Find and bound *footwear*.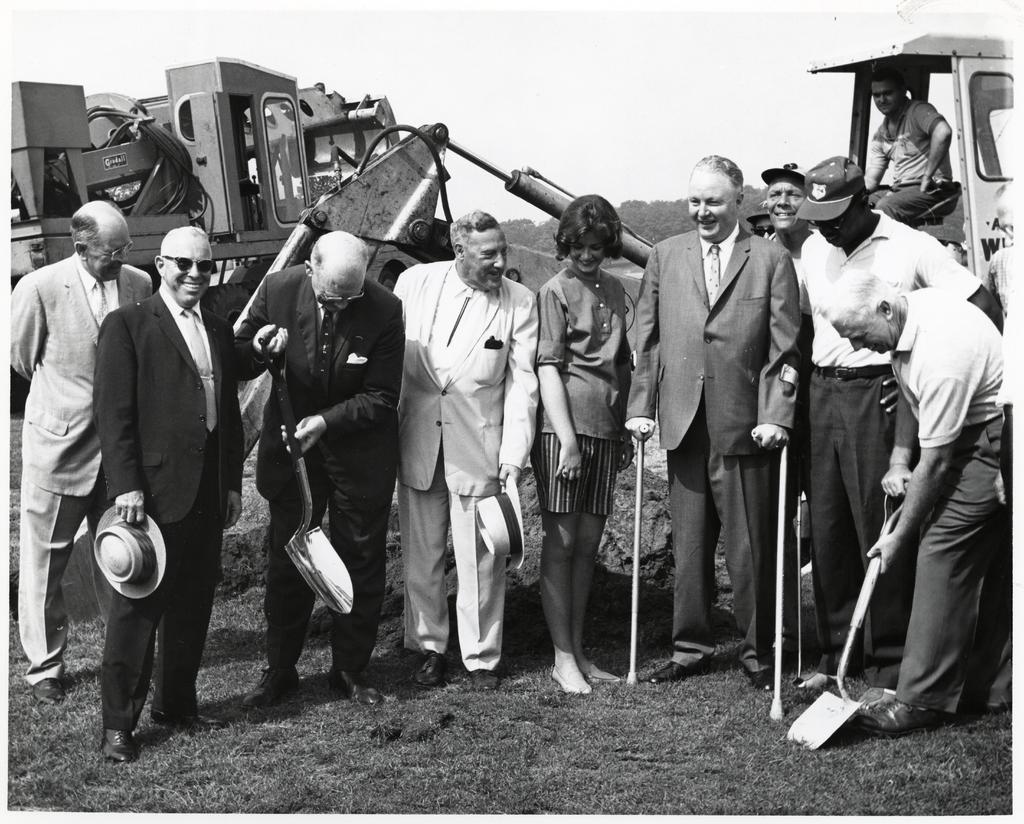
Bound: [left=633, top=651, right=717, bottom=686].
